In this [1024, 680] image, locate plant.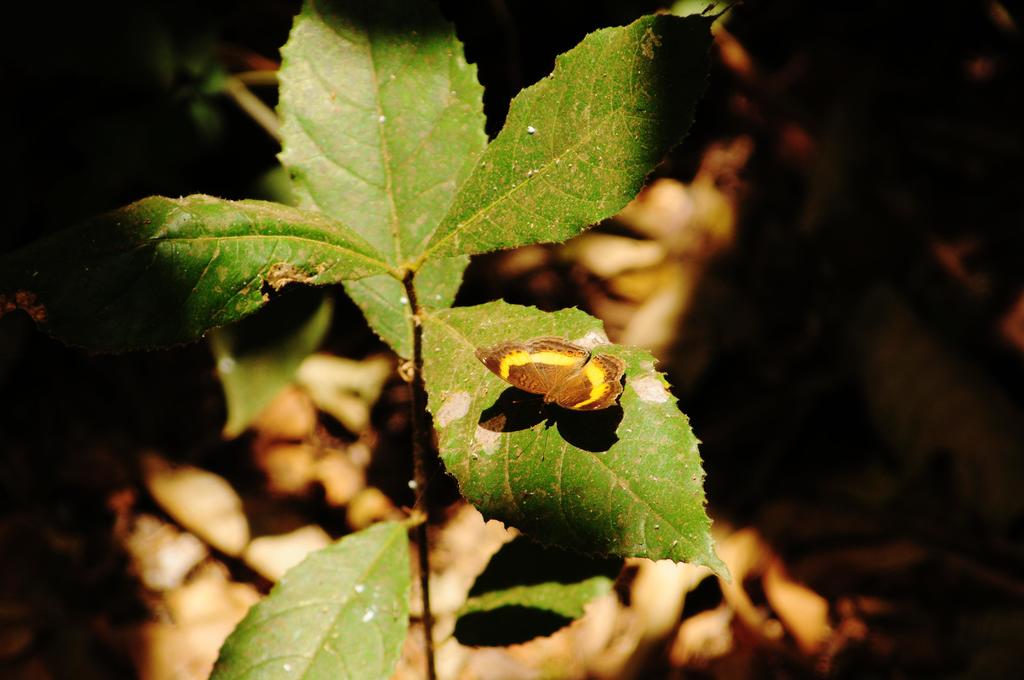
Bounding box: BBox(0, 0, 754, 679).
